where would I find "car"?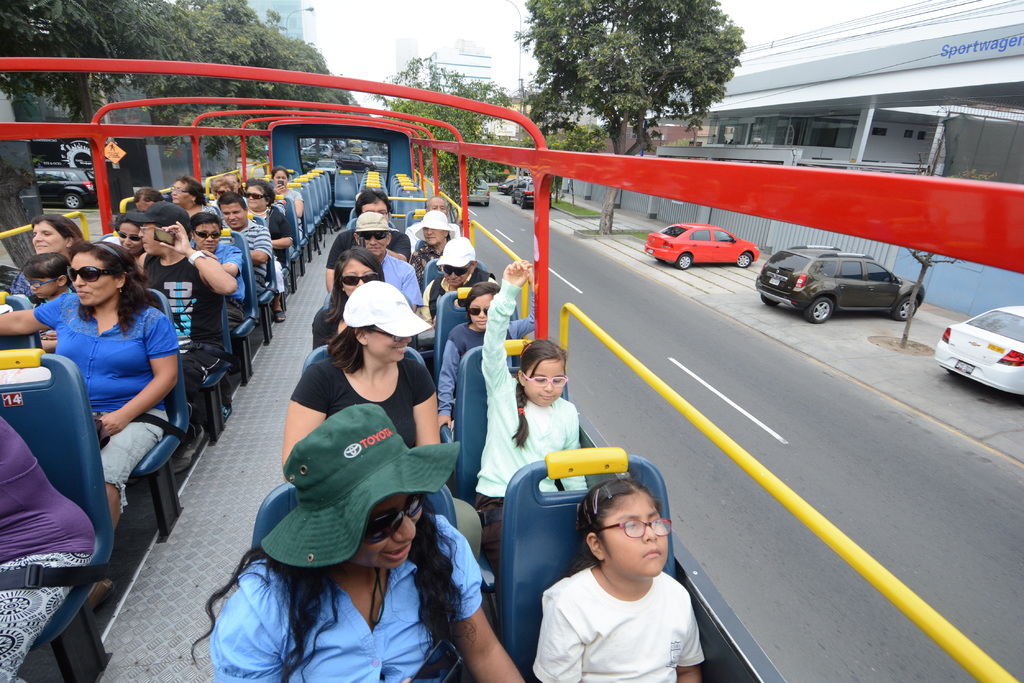
At Rect(502, 168, 531, 192).
